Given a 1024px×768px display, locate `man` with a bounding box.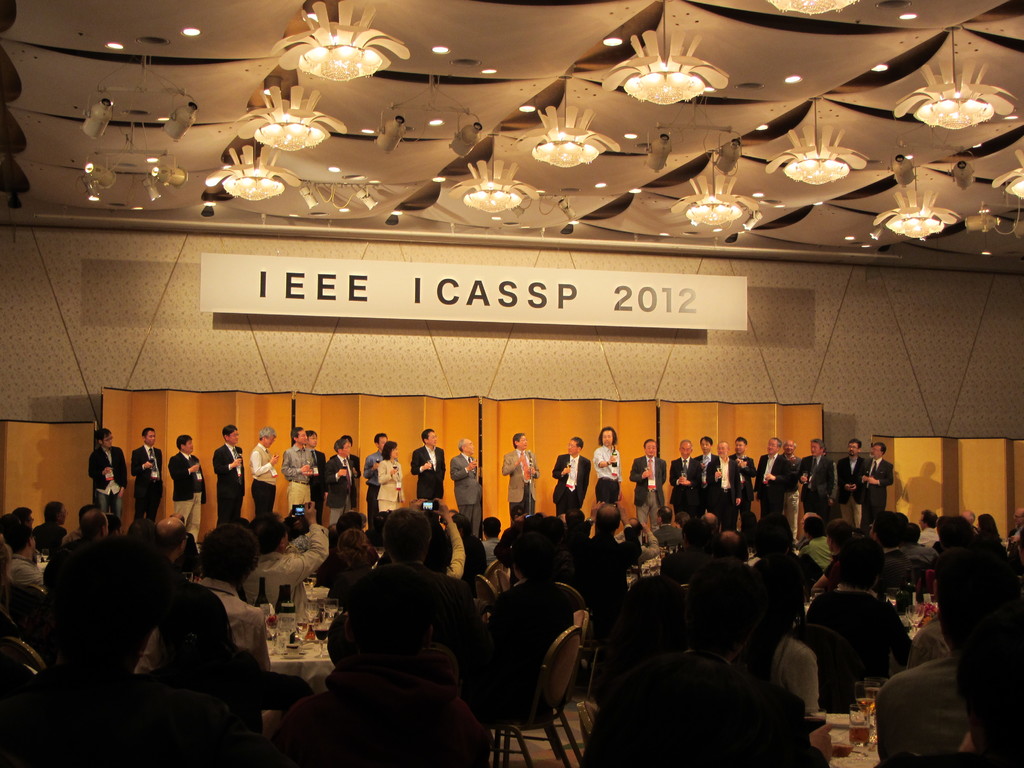
Located: bbox=[495, 427, 536, 515].
